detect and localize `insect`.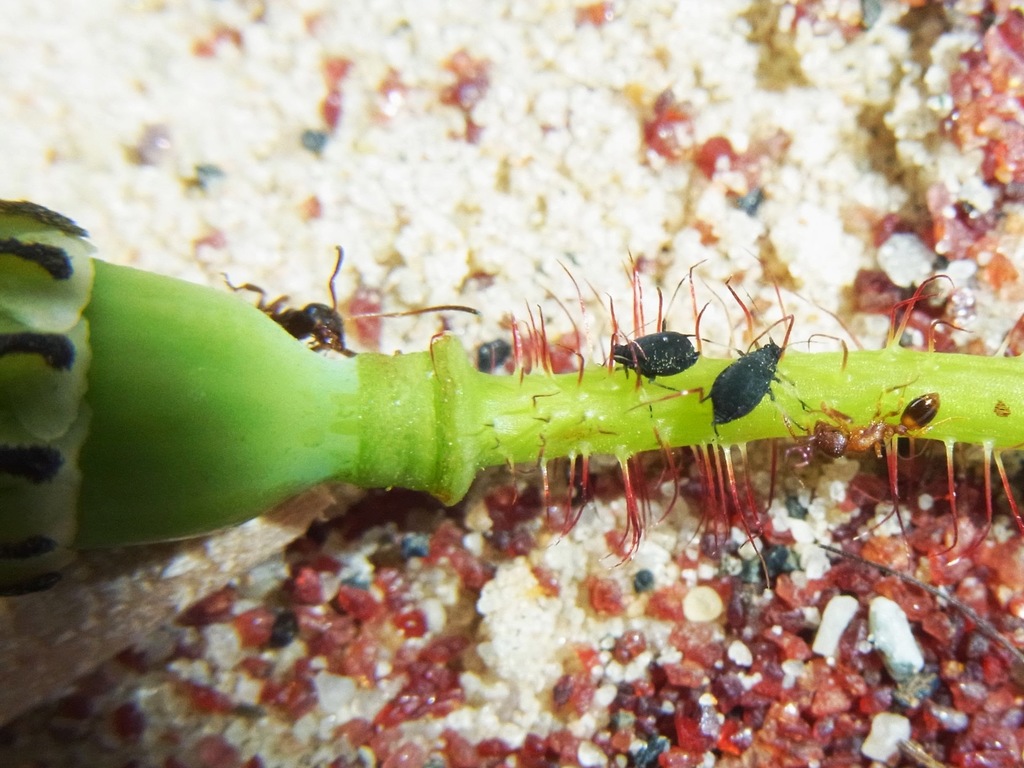
Localized at 705 333 789 424.
